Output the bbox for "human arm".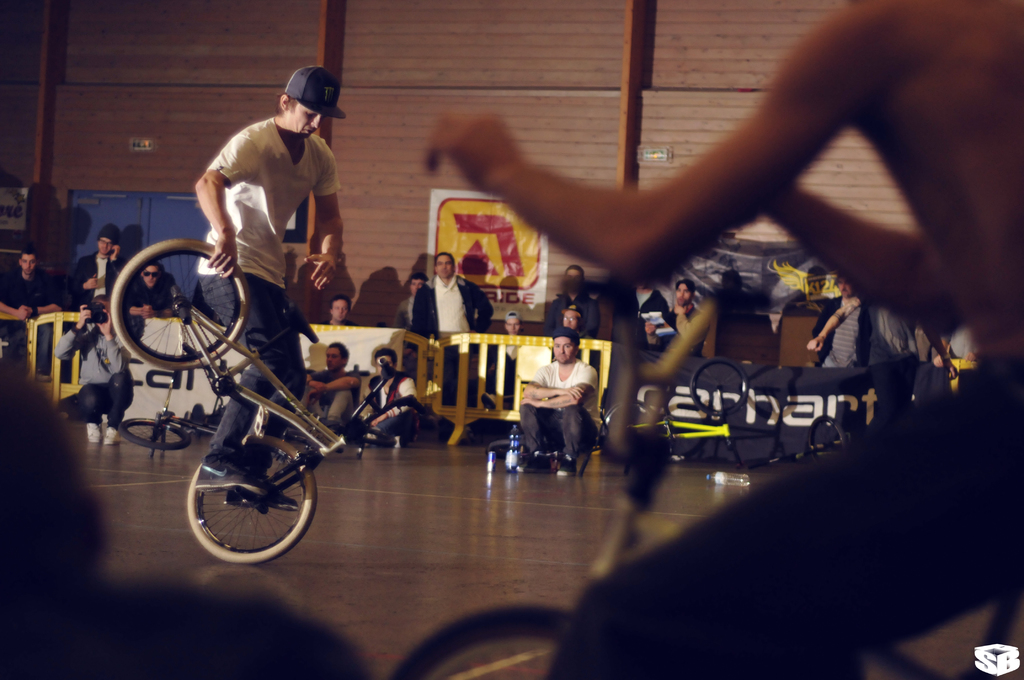
<bbox>194, 134, 255, 277</bbox>.
